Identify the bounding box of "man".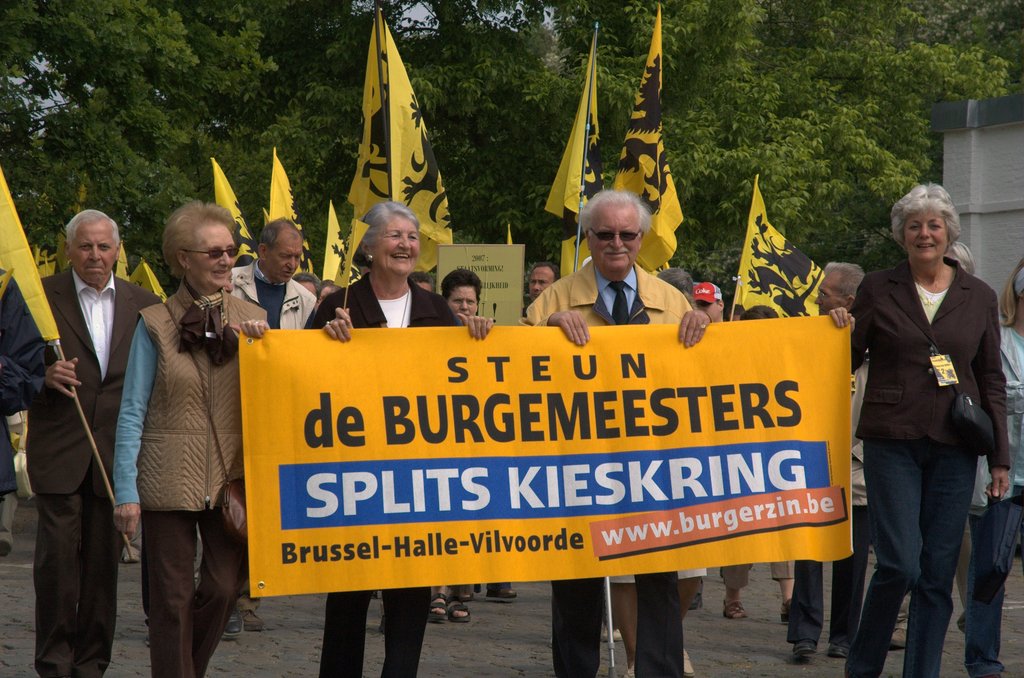
<bbox>786, 260, 874, 655</bbox>.
